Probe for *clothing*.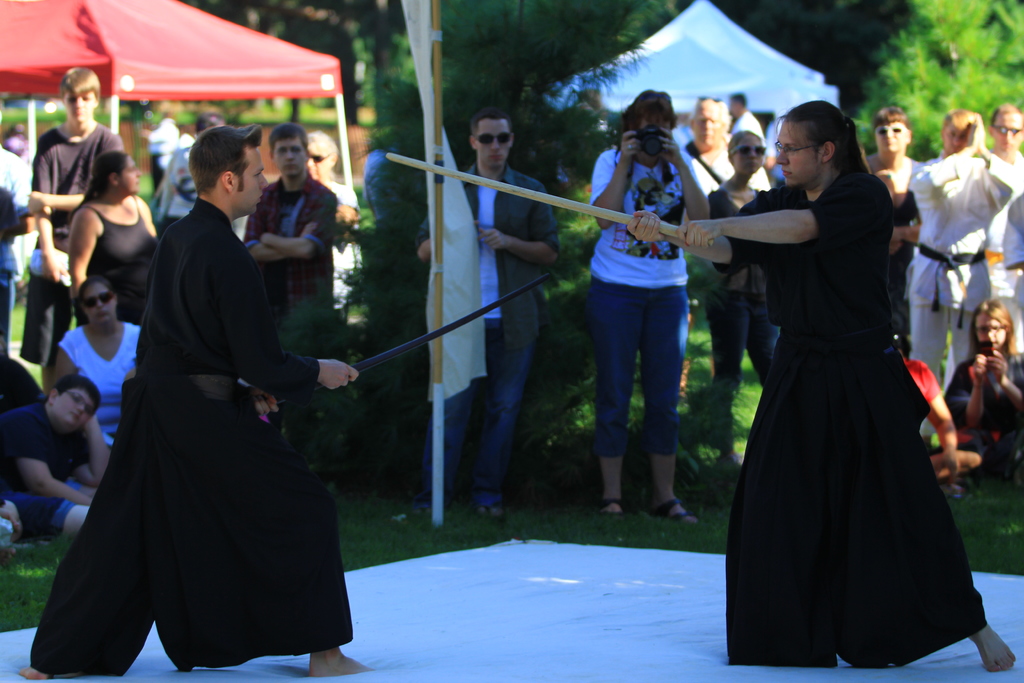
Probe result: l=588, t=147, r=692, b=449.
